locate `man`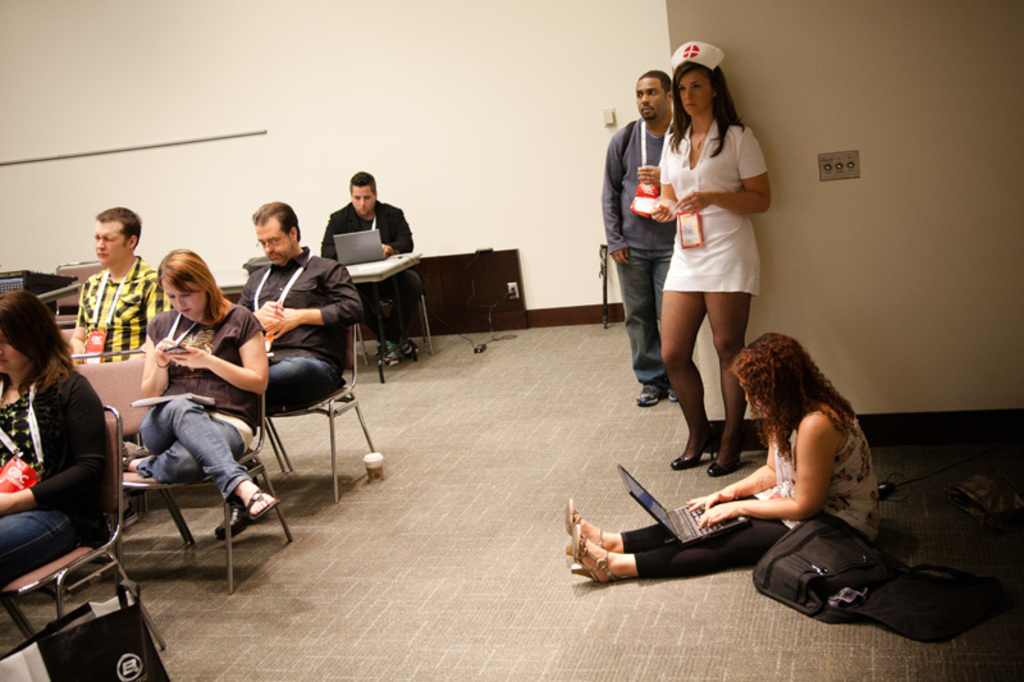
crop(323, 173, 415, 366)
